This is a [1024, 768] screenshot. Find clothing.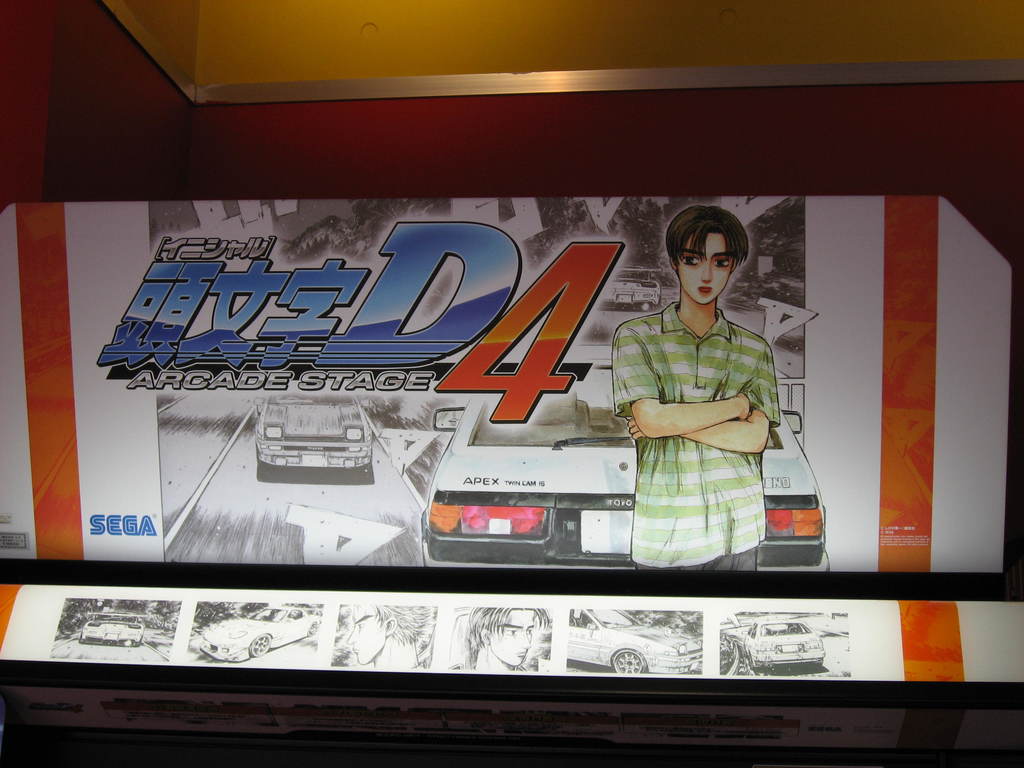
Bounding box: (612, 303, 787, 570).
